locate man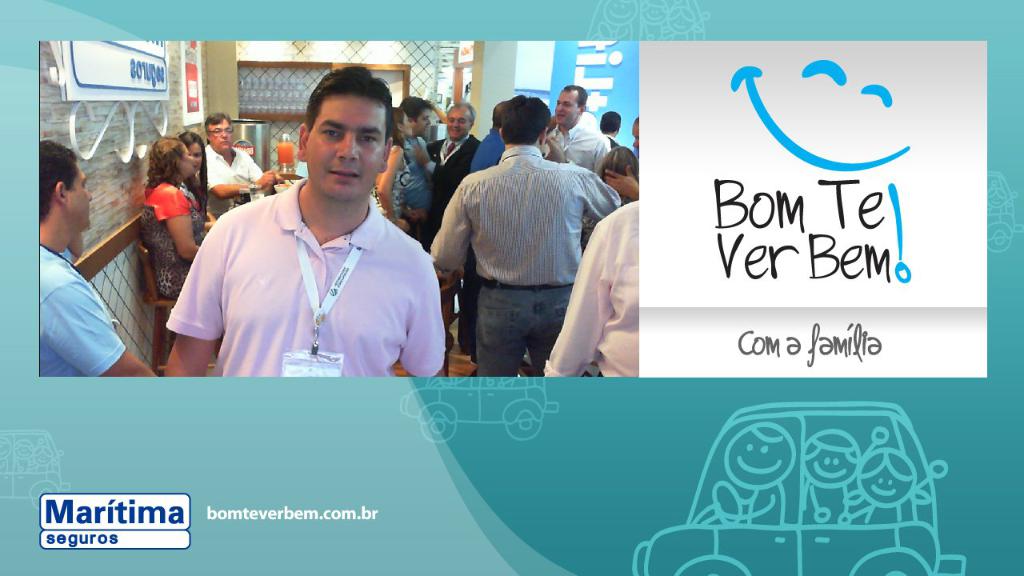
[x1=39, y1=139, x2=162, y2=378]
